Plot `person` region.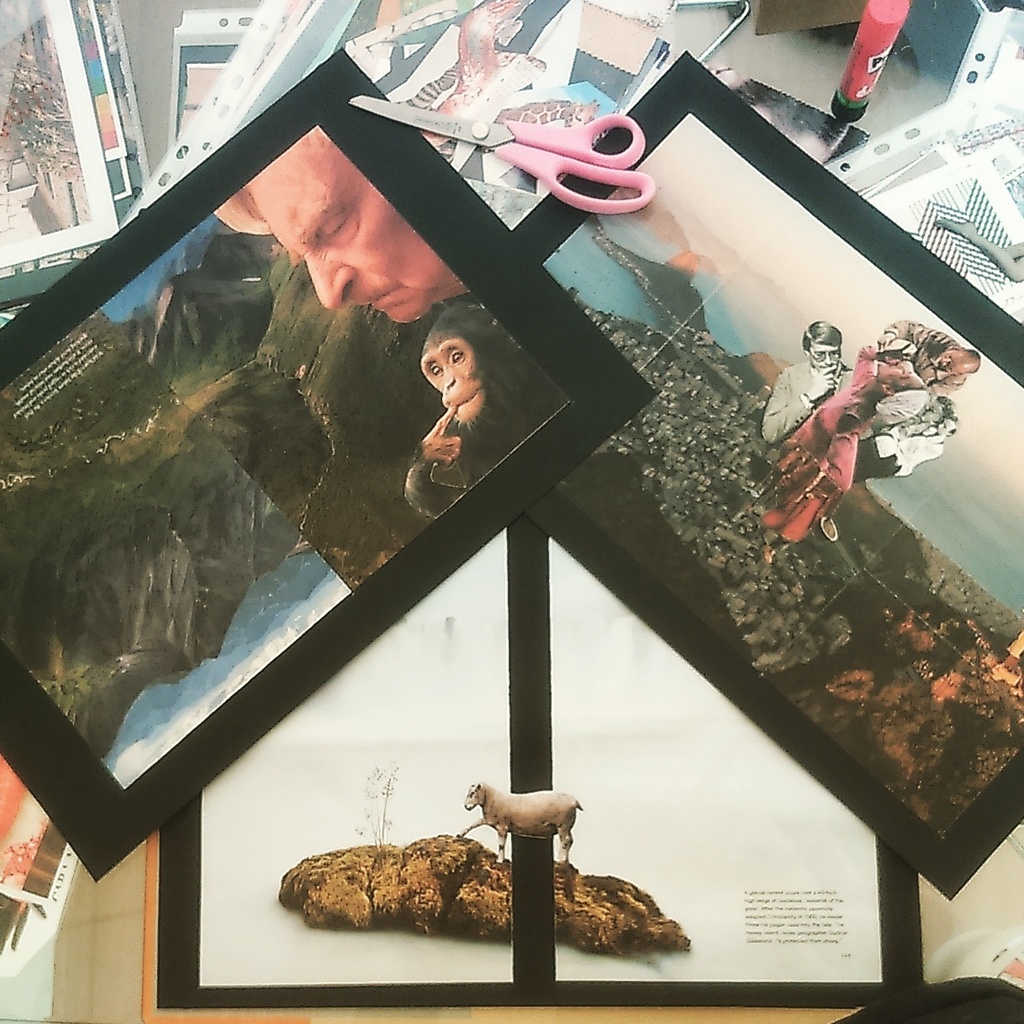
Plotted at (862, 318, 979, 392).
